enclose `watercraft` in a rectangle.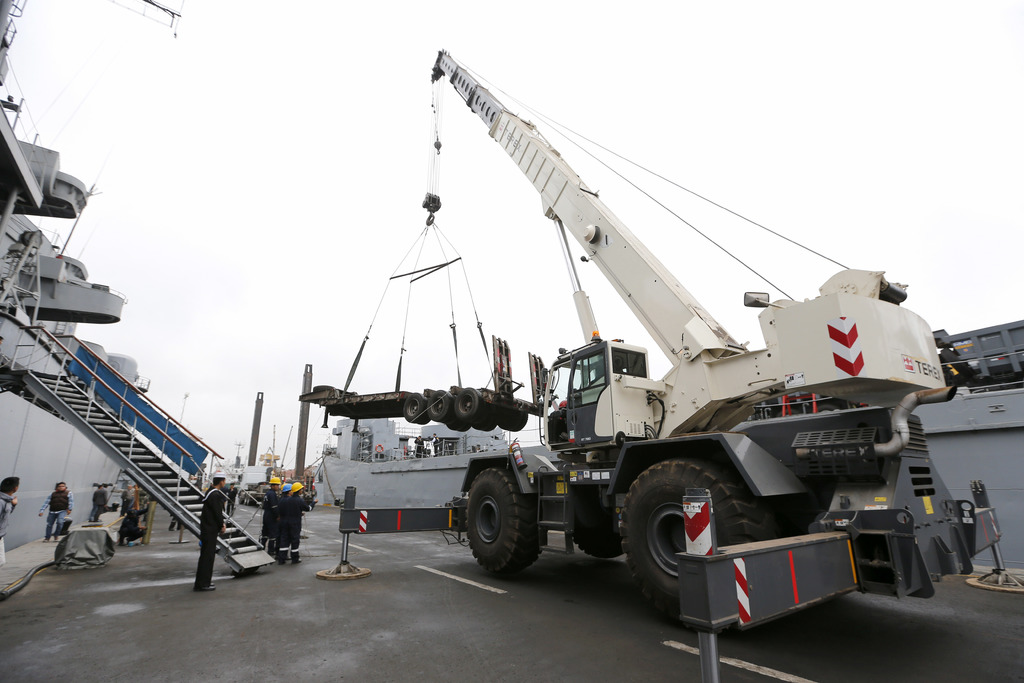
[x1=0, y1=1, x2=272, y2=569].
